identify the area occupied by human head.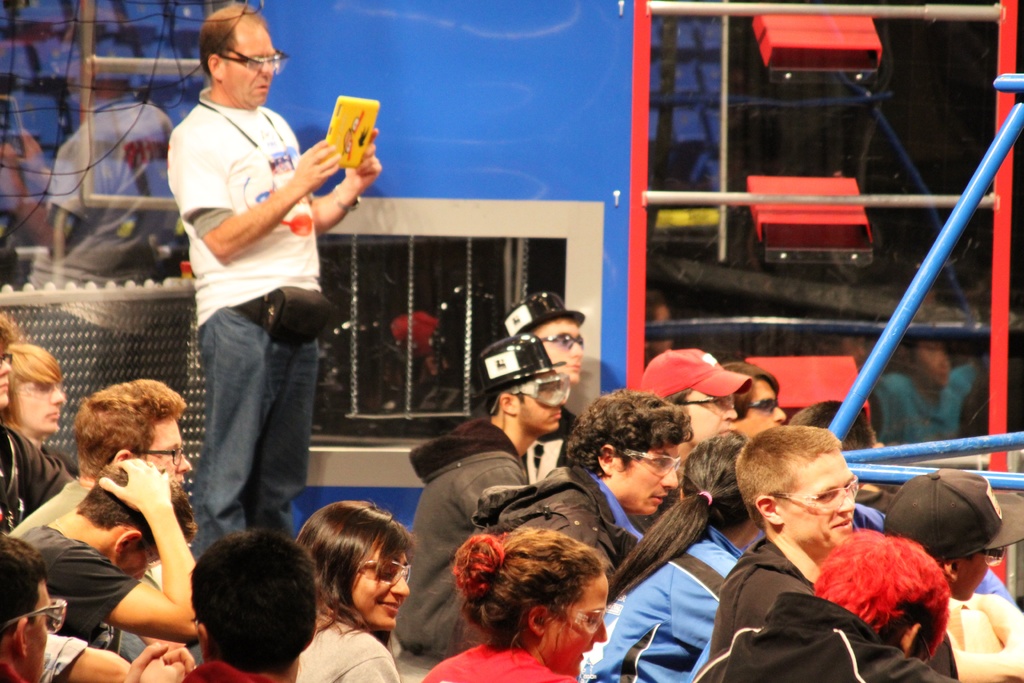
Area: <region>687, 433, 748, 536</region>.
